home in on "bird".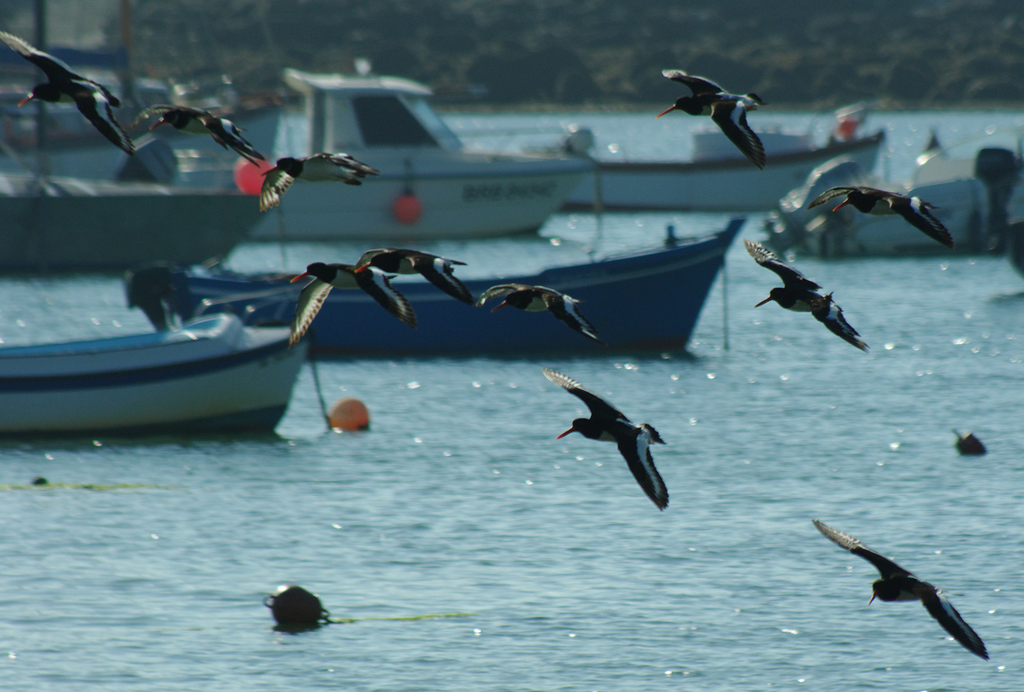
Homed in at detection(283, 258, 417, 345).
